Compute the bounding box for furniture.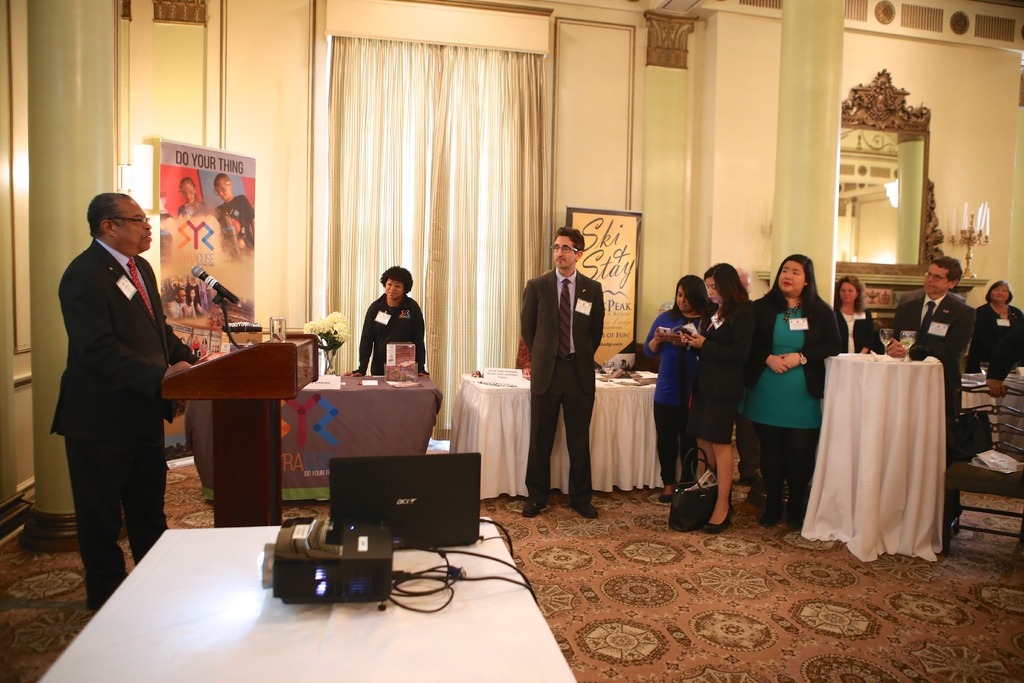
(37, 518, 576, 682).
